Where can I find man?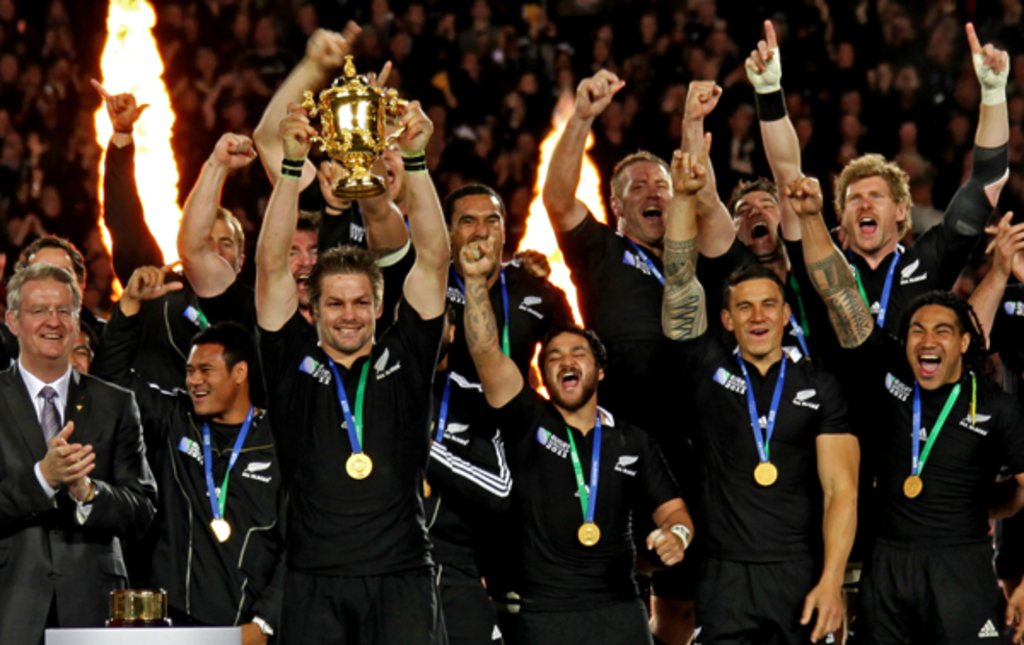
You can find it at [251,46,403,256].
